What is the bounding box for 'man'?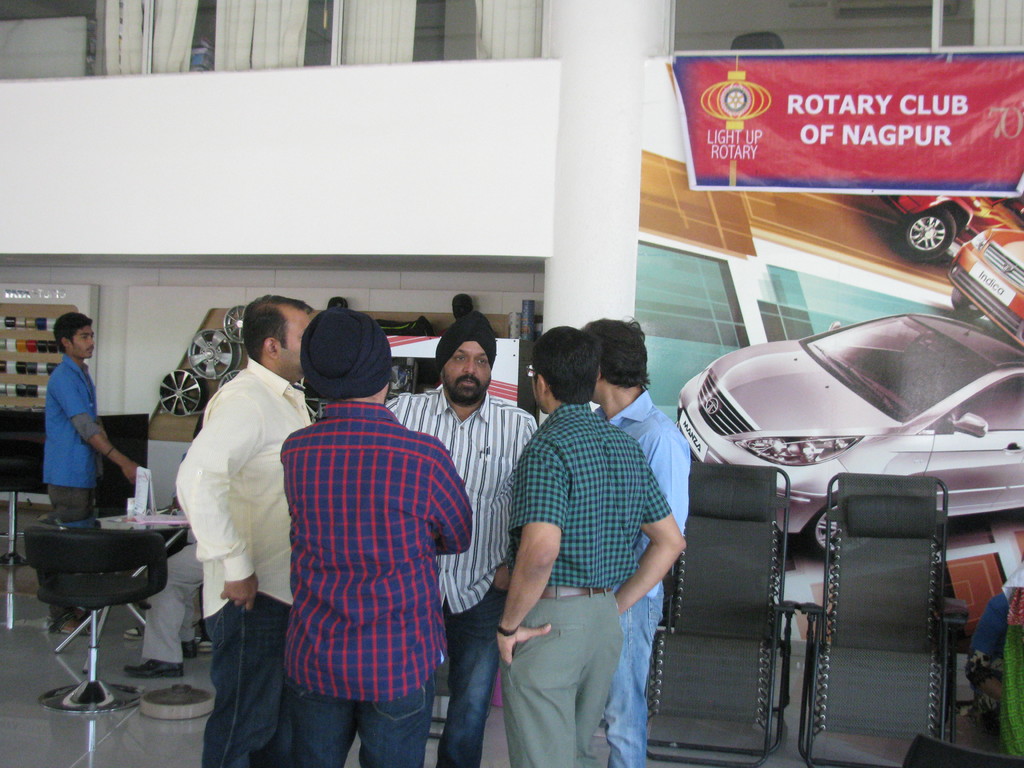
[387,310,534,767].
